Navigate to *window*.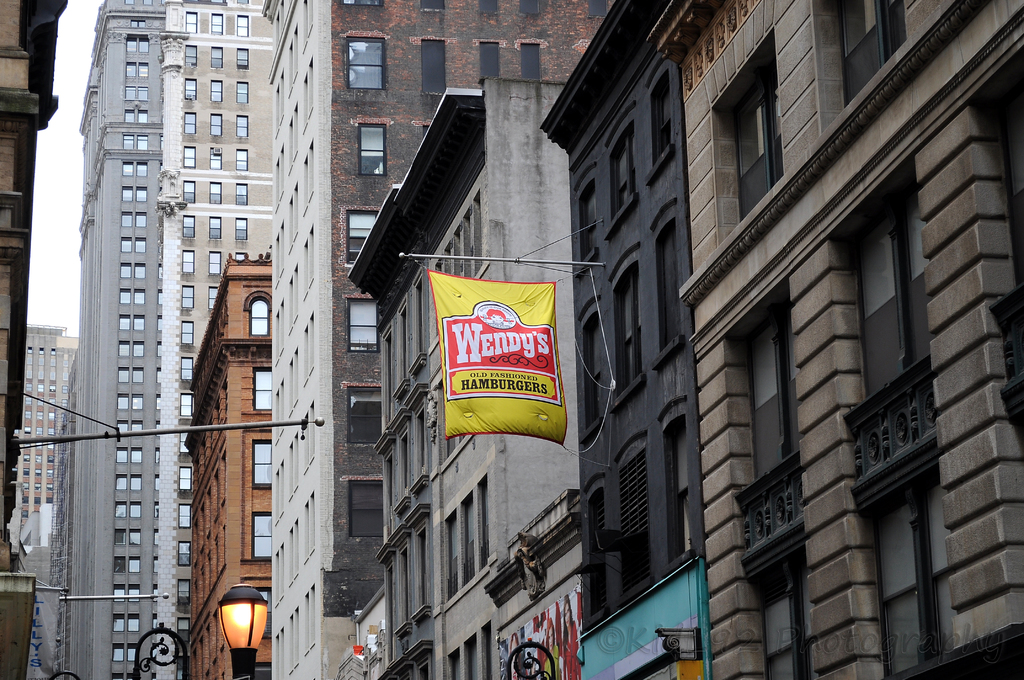
Navigation target: pyautogui.locateOnScreen(180, 245, 196, 279).
